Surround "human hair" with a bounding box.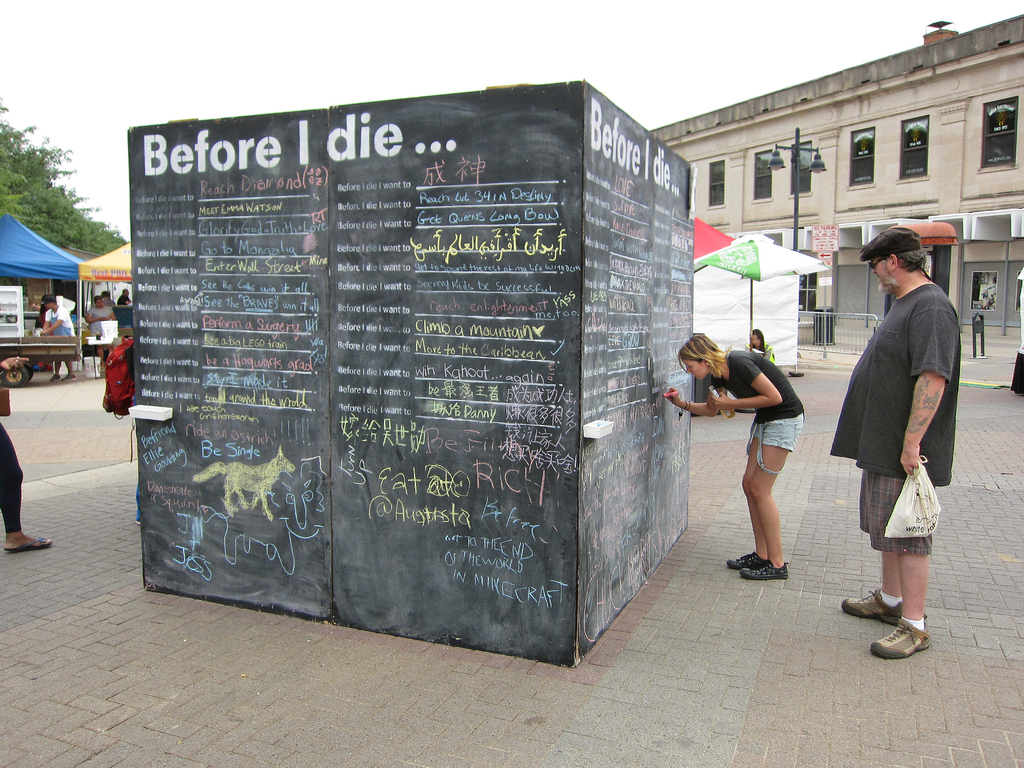
locate(675, 329, 729, 381).
